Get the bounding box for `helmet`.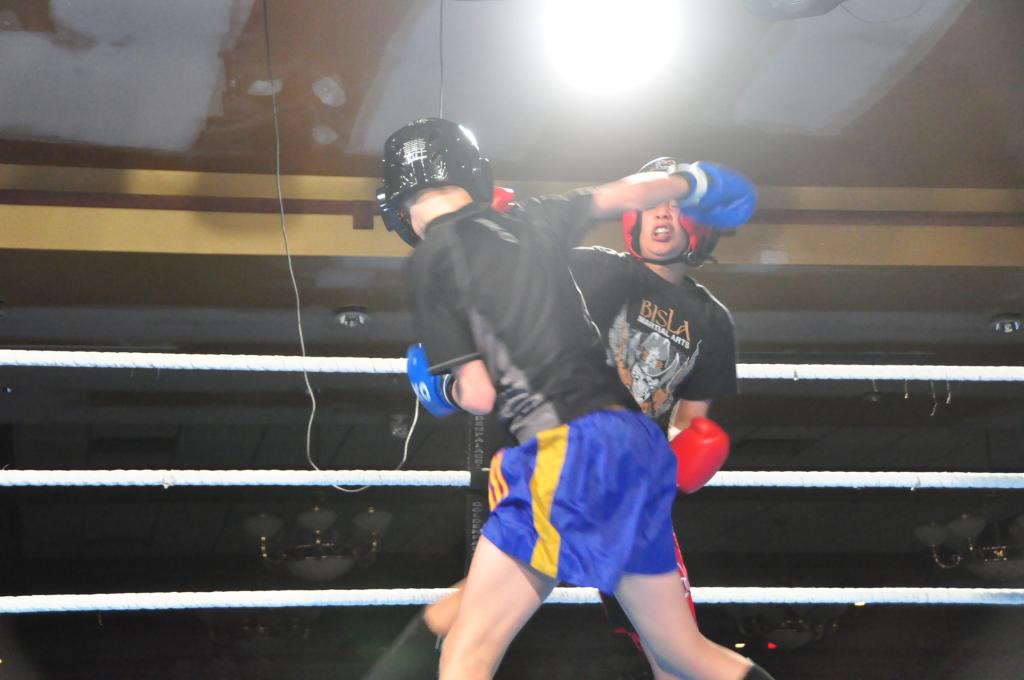
pyautogui.locateOnScreen(372, 119, 499, 239).
